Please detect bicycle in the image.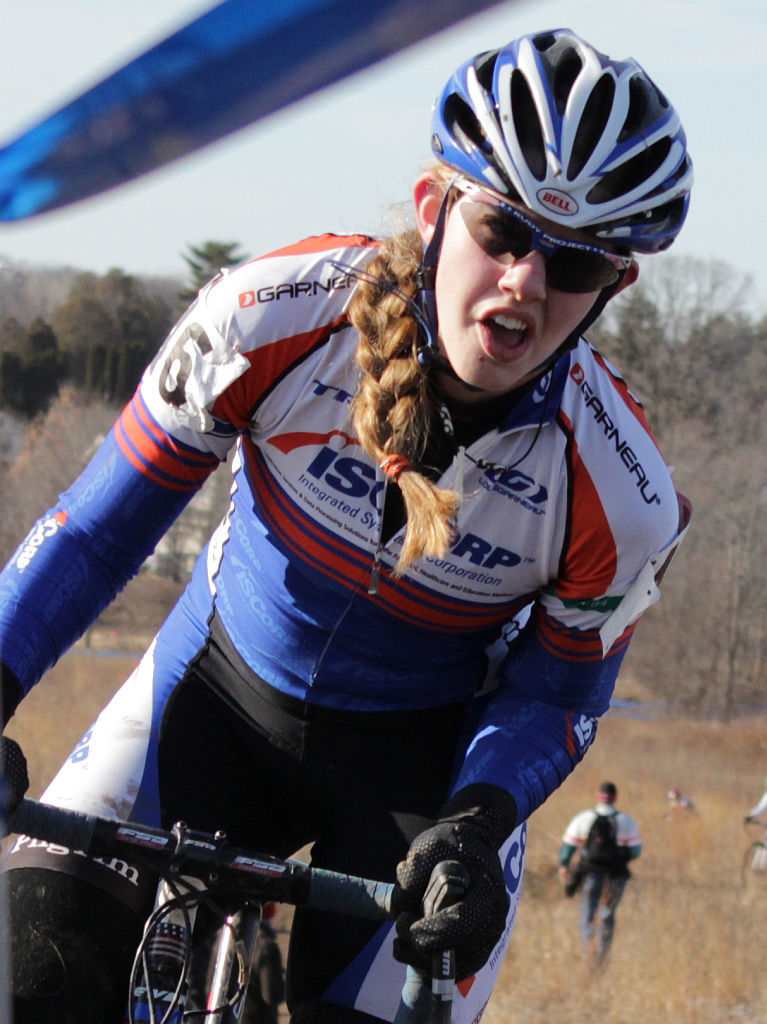
(x1=742, y1=815, x2=766, y2=900).
